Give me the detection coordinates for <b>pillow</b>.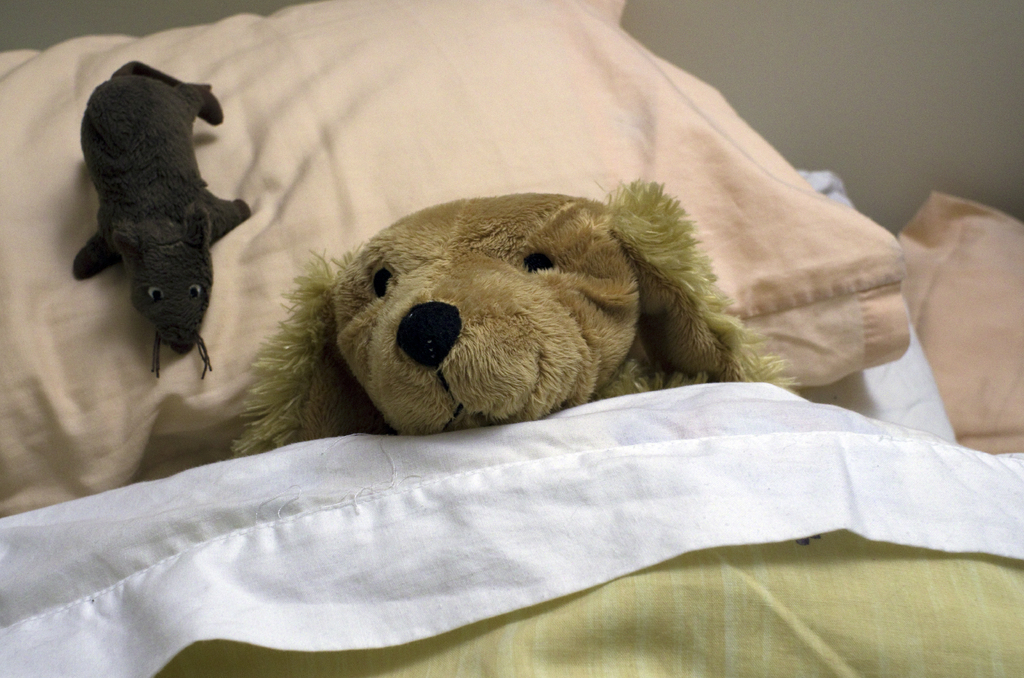
(x1=1, y1=0, x2=914, y2=513).
